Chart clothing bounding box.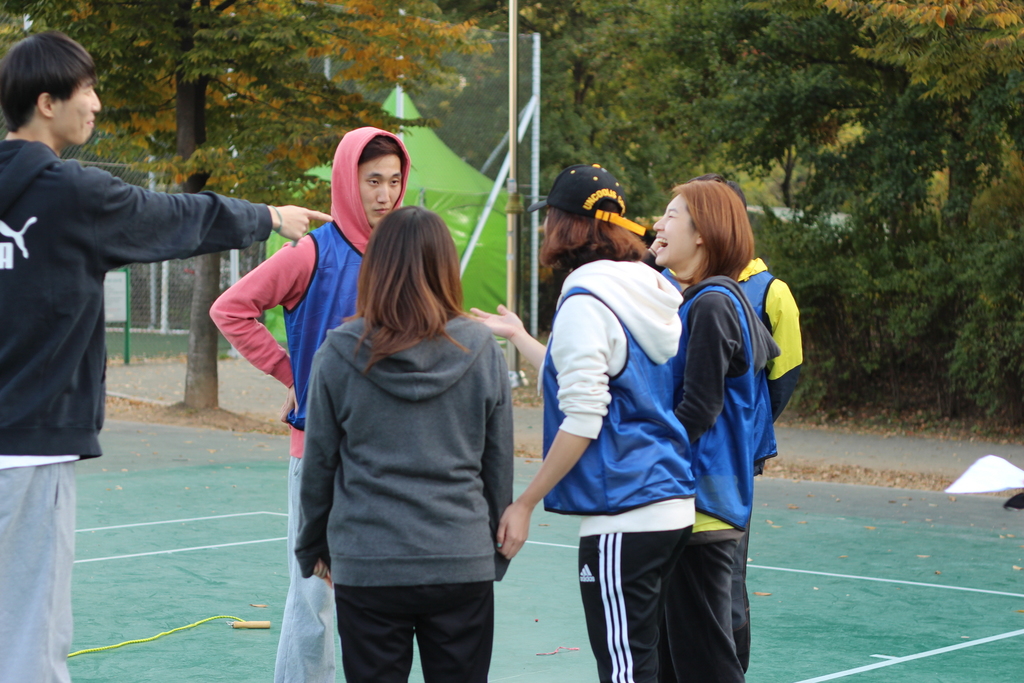
Charted: 534/256/688/682.
